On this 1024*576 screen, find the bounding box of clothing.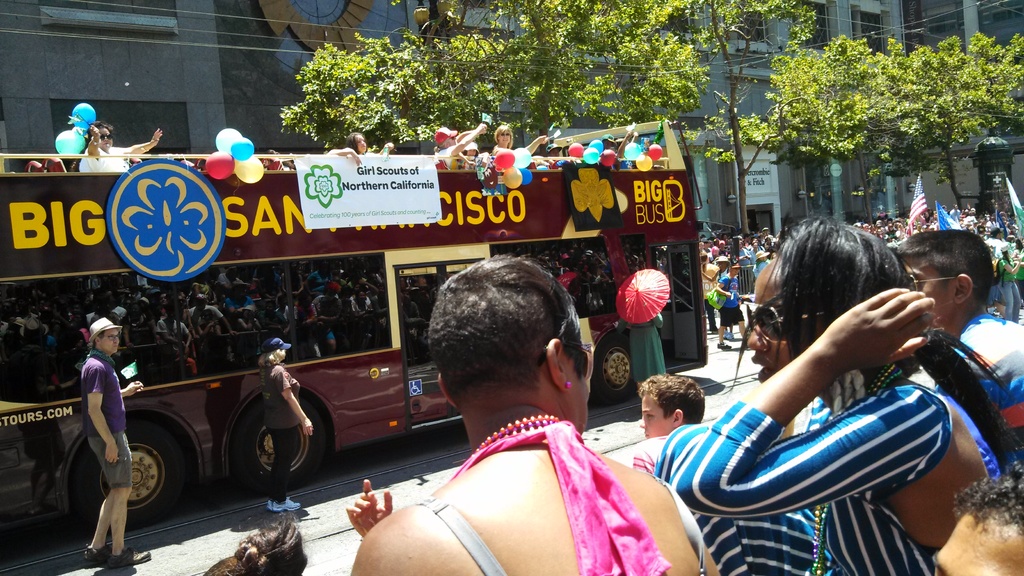
Bounding box: x1=386, y1=407, x2=721, y2=575.
